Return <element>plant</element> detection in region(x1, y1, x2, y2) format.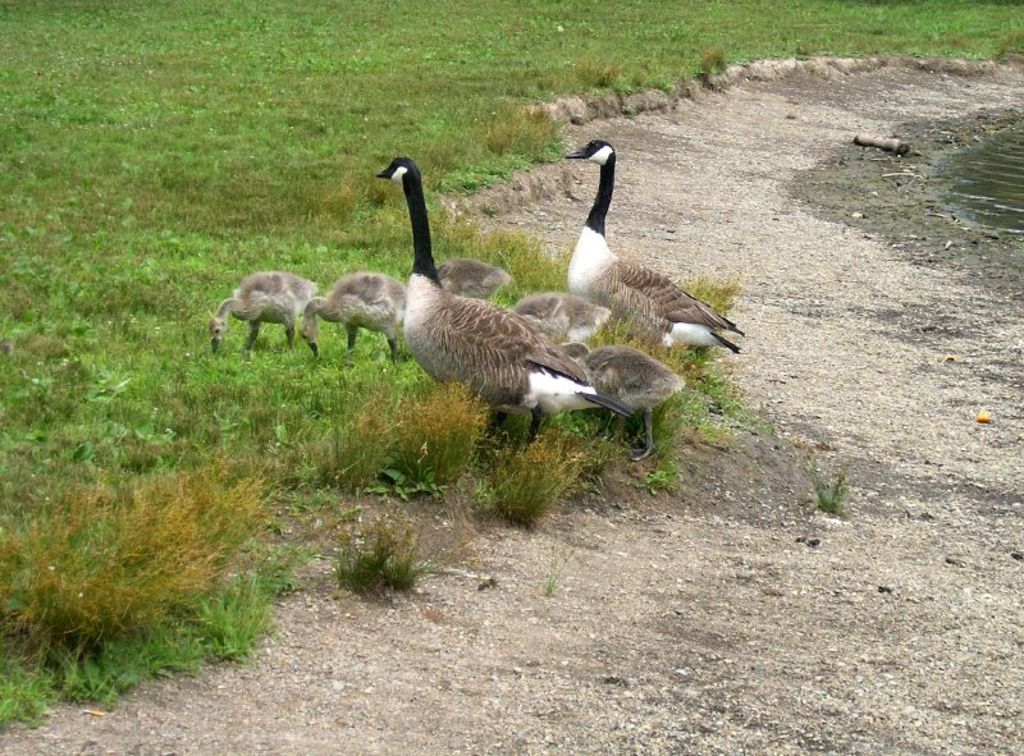
region(0, 448, 285, 646).
